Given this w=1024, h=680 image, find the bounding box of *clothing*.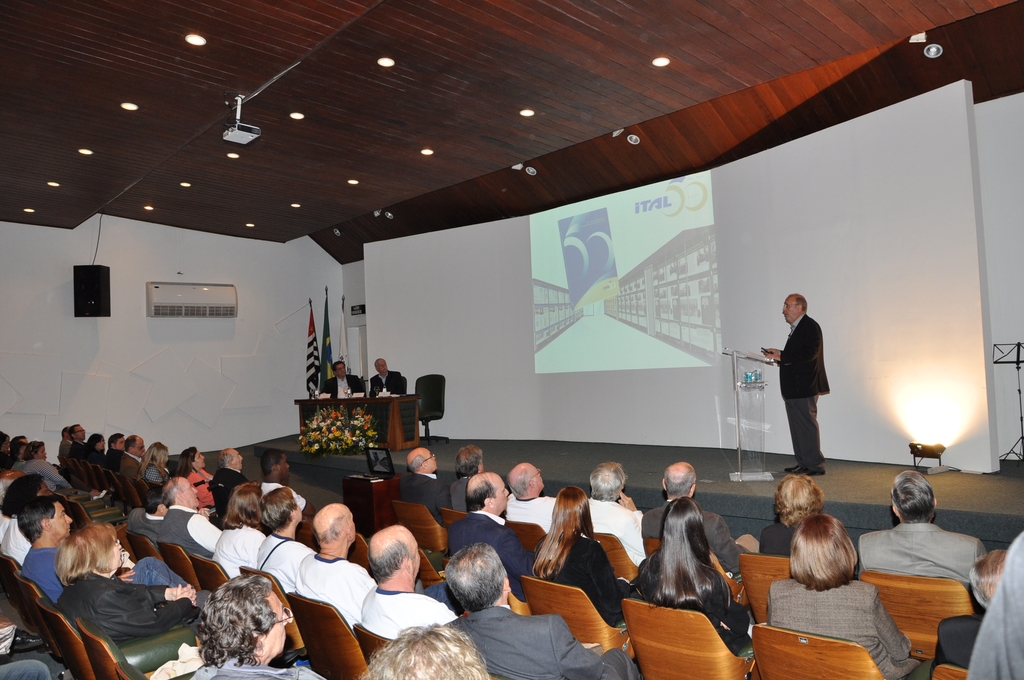
(300,546,390,629).
